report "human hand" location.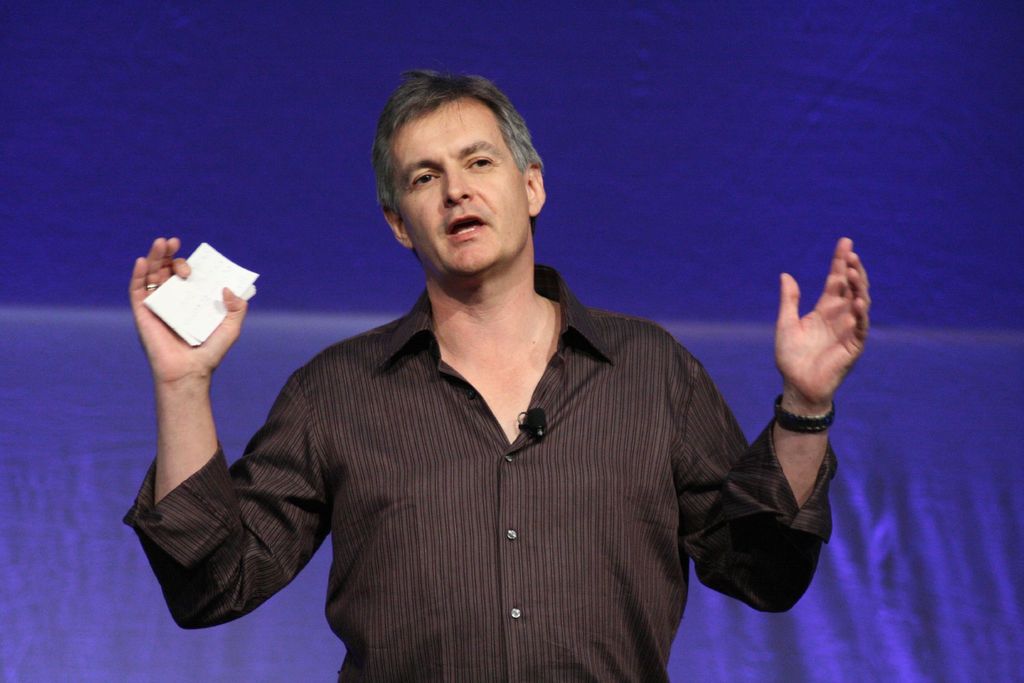
Report: (124,235,249,389).
